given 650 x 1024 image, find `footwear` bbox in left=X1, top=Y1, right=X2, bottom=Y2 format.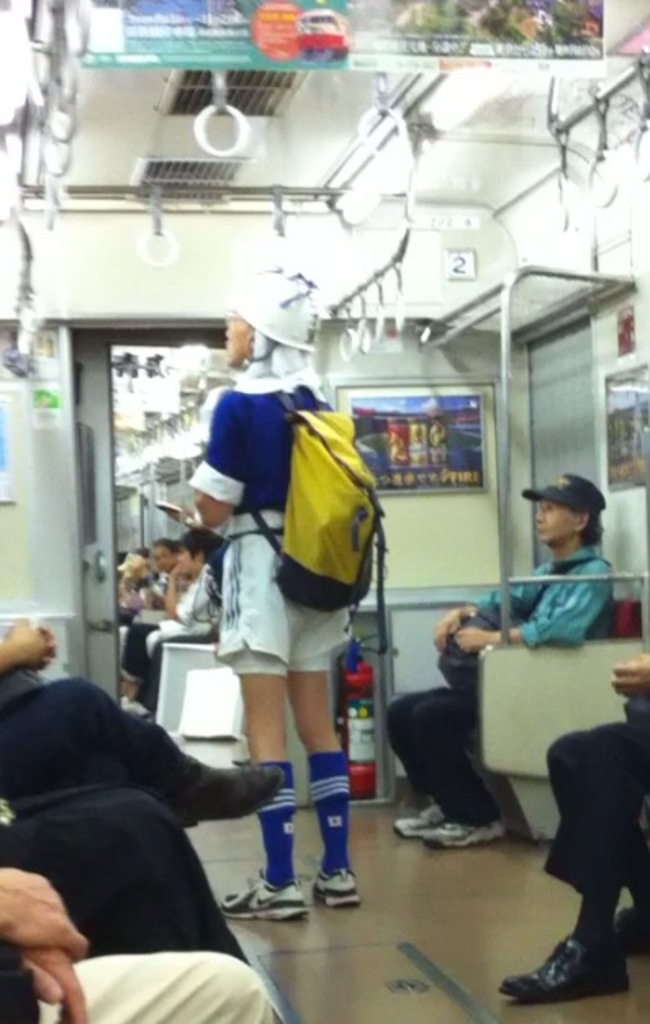
left=421, top=818, right=506, bottom=854.
